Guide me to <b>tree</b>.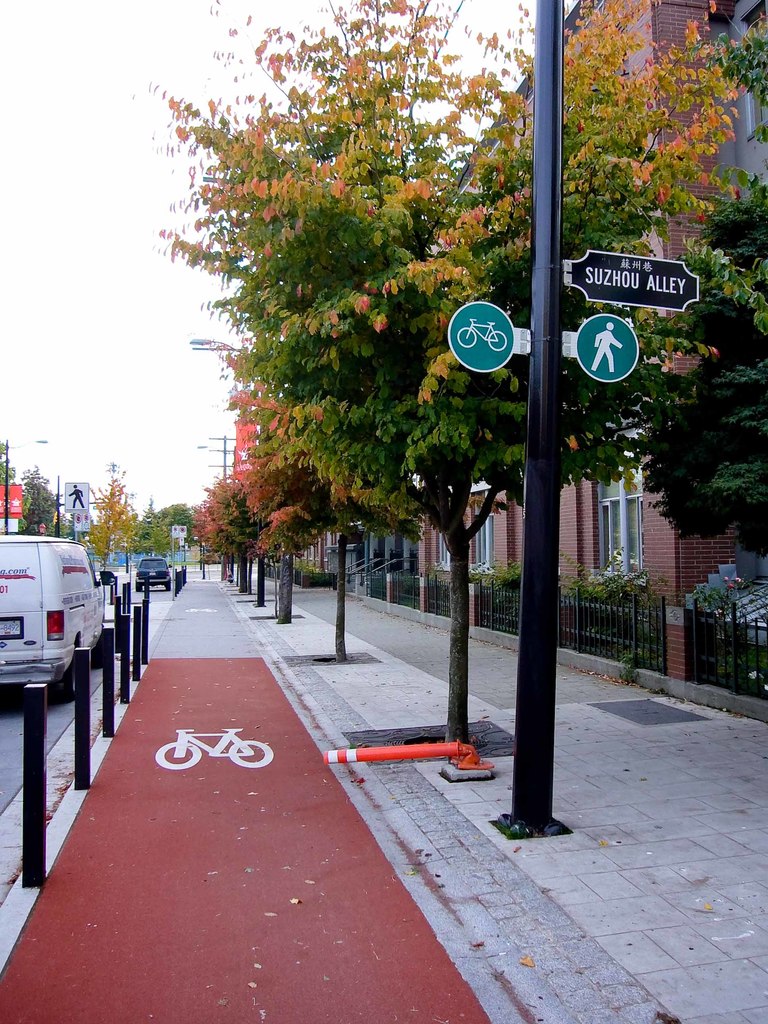
Guidance: {"left": 136, "top": 499, "right": 172, "bottom": 551}.
